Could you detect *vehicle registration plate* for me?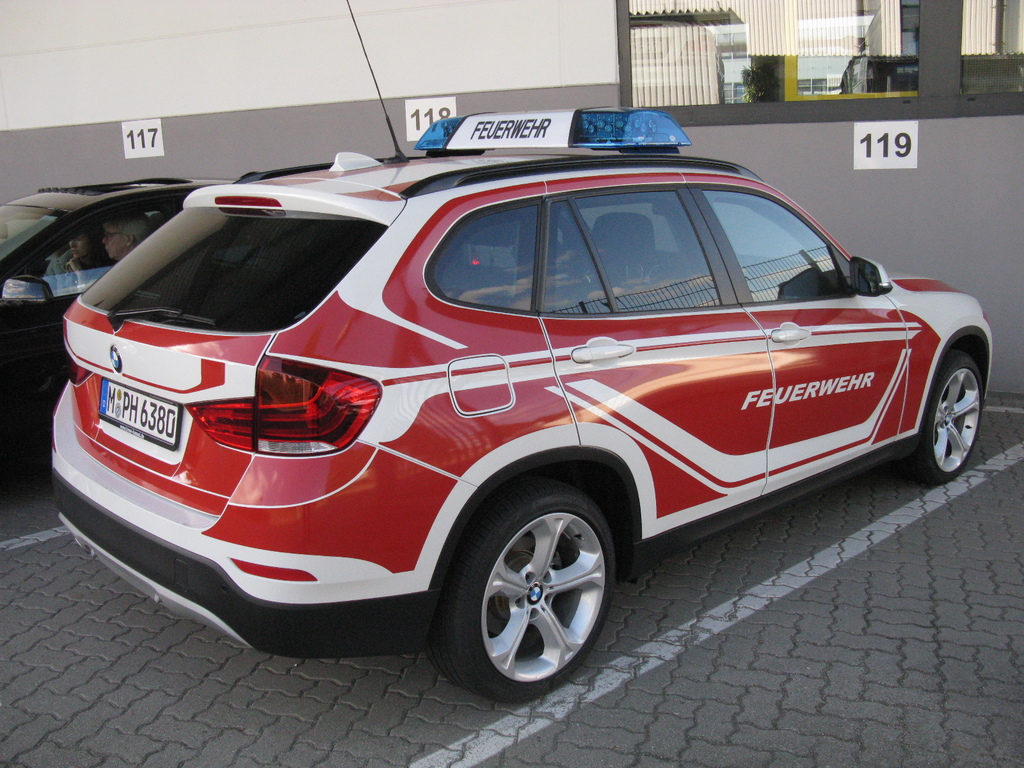
Detection result: detection(95, 377, 182, 449).
